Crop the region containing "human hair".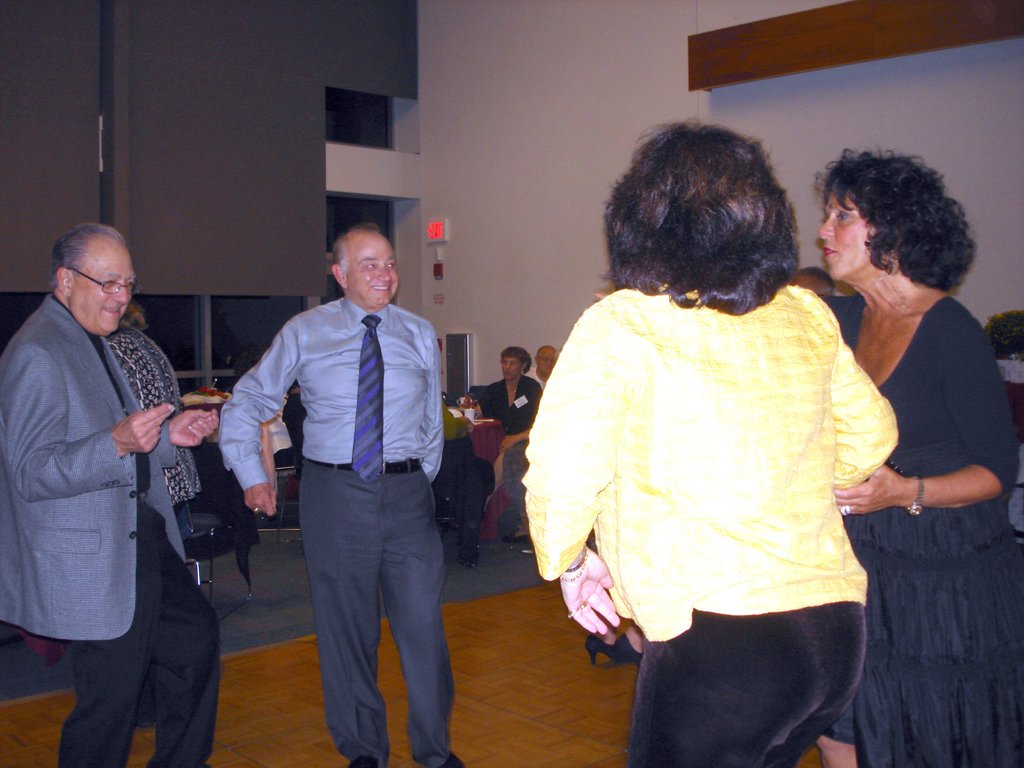
Crop region: 49:220:131:284.
